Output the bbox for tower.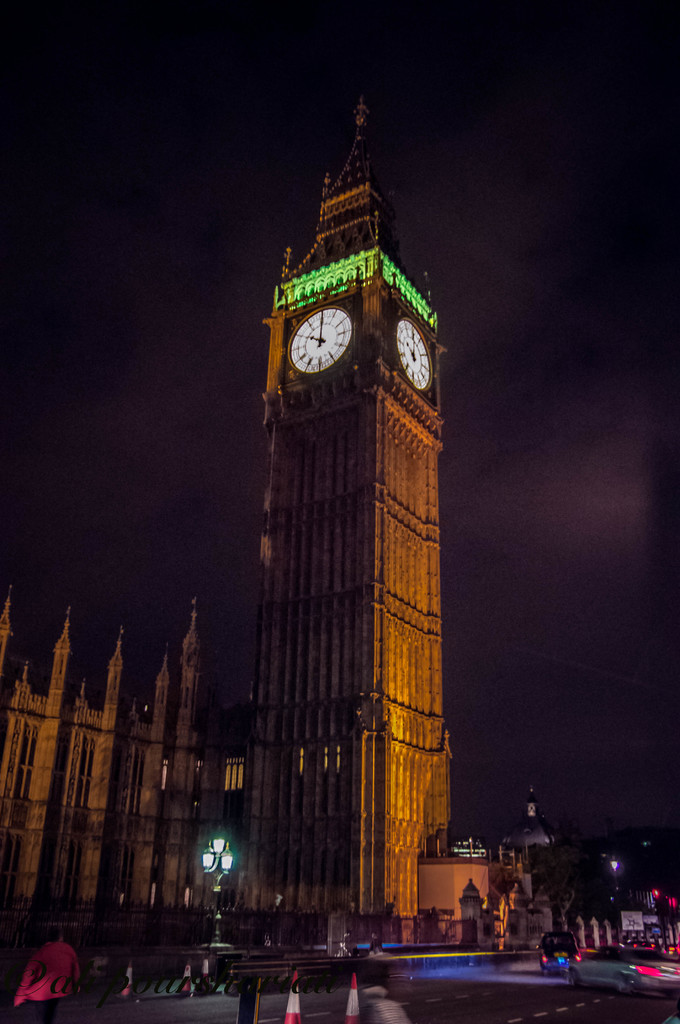
{"left": 249, "top": 84, "right": 458, "bottom": 913}.
